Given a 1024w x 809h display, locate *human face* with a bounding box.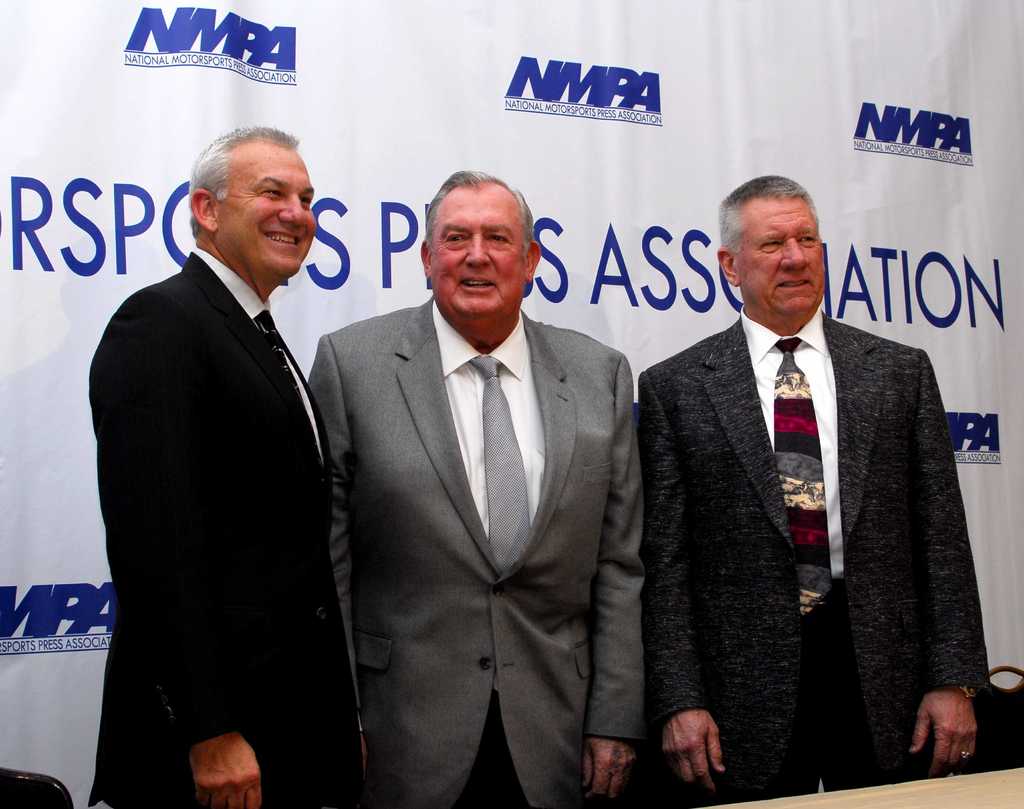
Located: <region>735, 197, 823, 310</region>.
